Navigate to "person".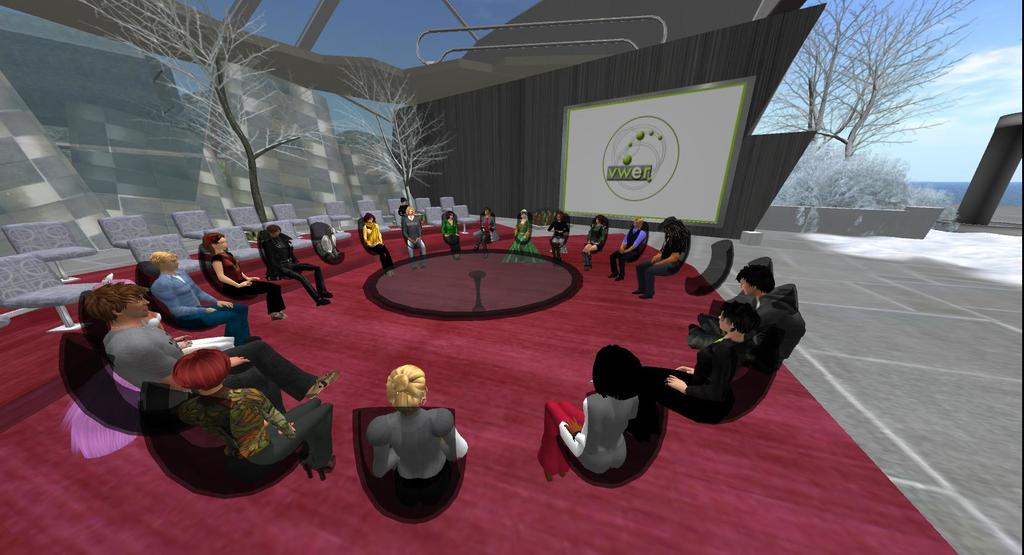
Navigation target: Rect(653, 294, 765, 404).
